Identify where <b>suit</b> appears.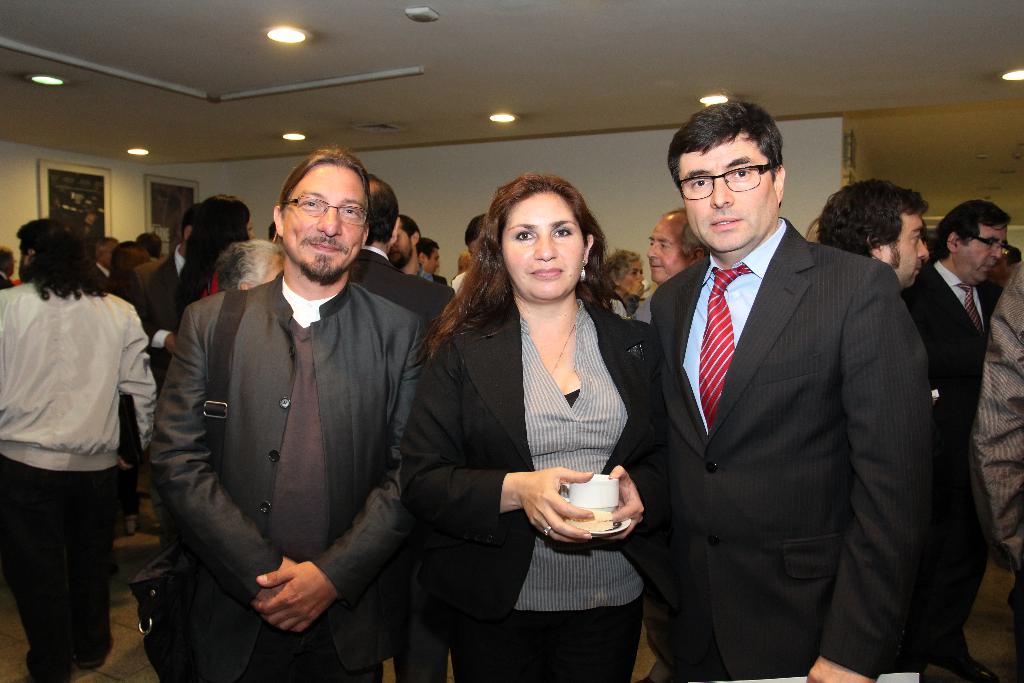
Appears at bbox=[145, 267, 430, 682].
